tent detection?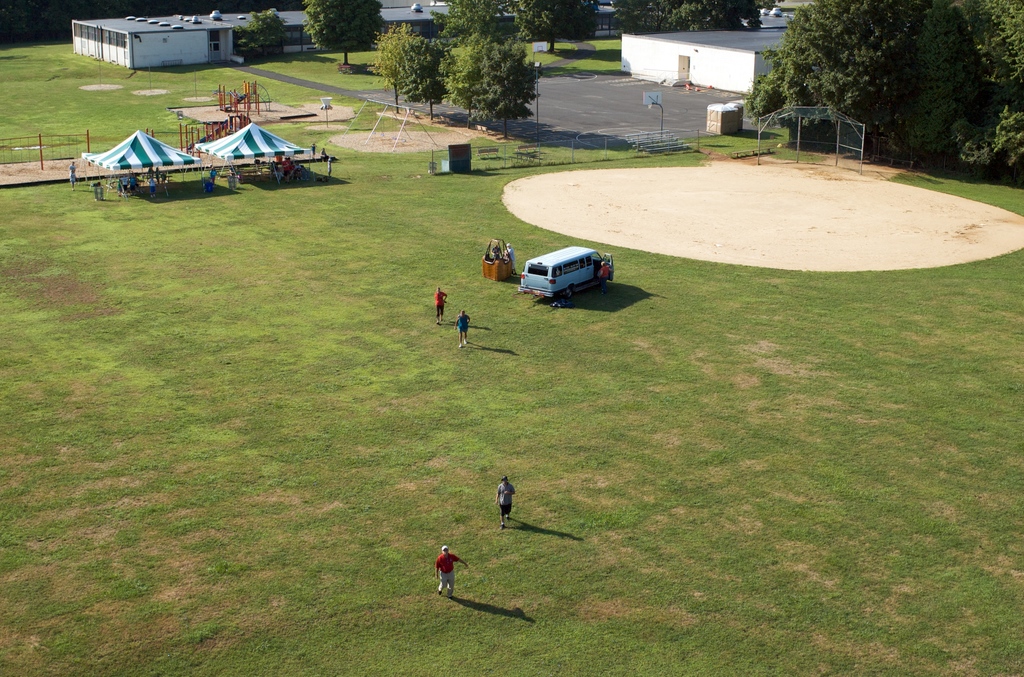
<bbox>193, 121, 309, 183</bbox>
